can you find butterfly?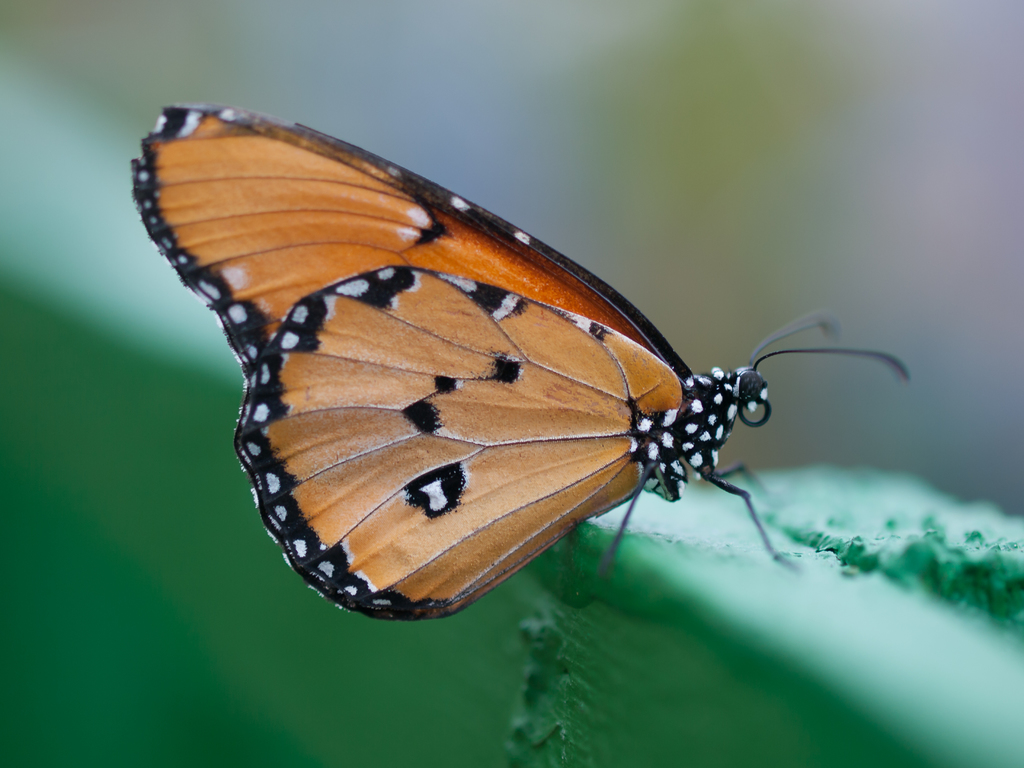
Yes, bounding box: box(128, 104, 904, 621).
